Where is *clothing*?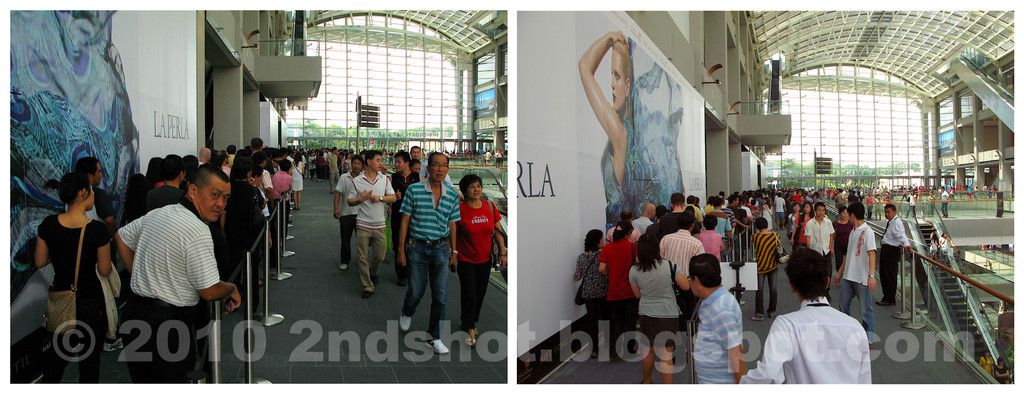
[765,292,879,385].
